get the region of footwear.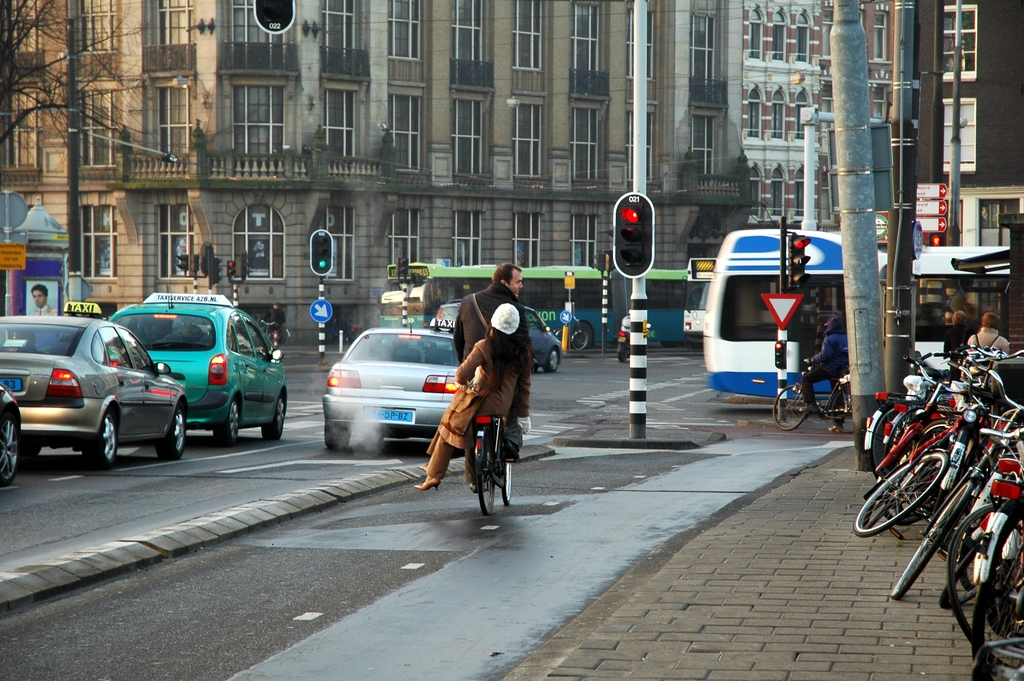
417:463:429:472.
